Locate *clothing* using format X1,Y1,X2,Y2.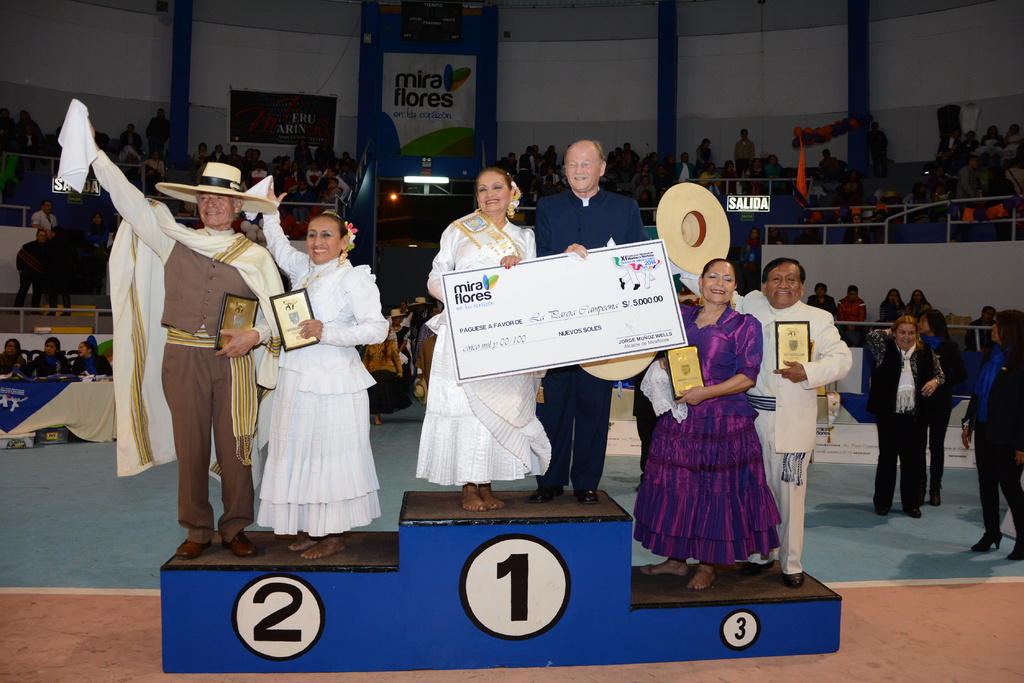
664,267,856,590.
